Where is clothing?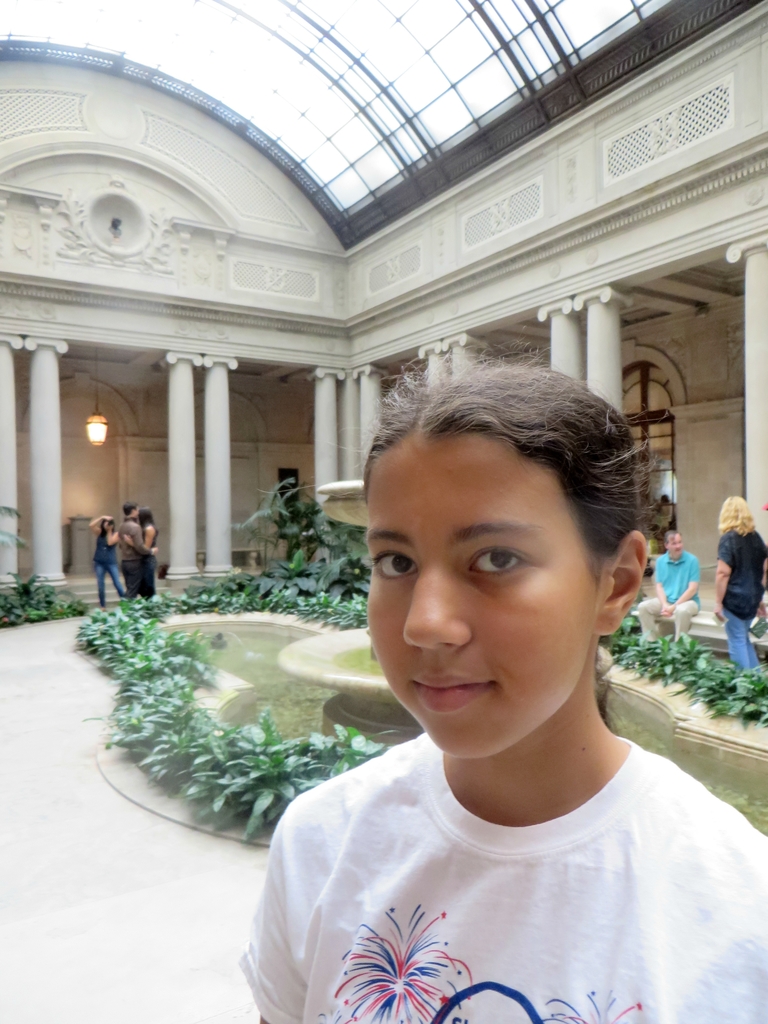
714 523 767 673.
